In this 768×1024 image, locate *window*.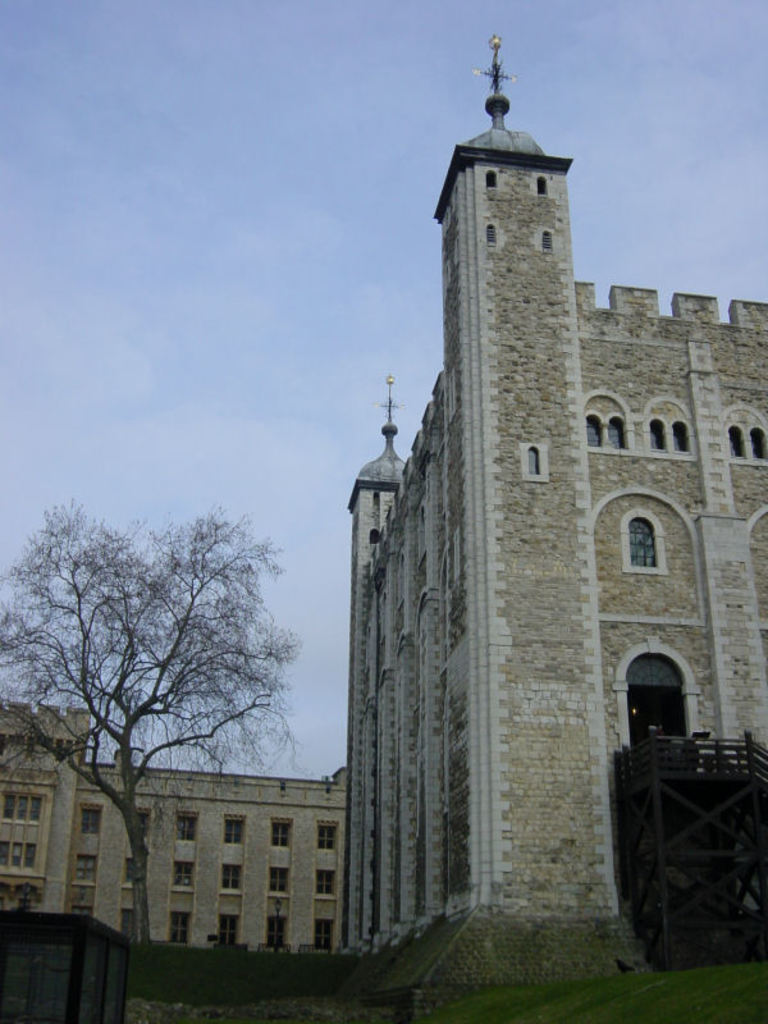
Bounding box: select_region(271, 865, 289, 892).
